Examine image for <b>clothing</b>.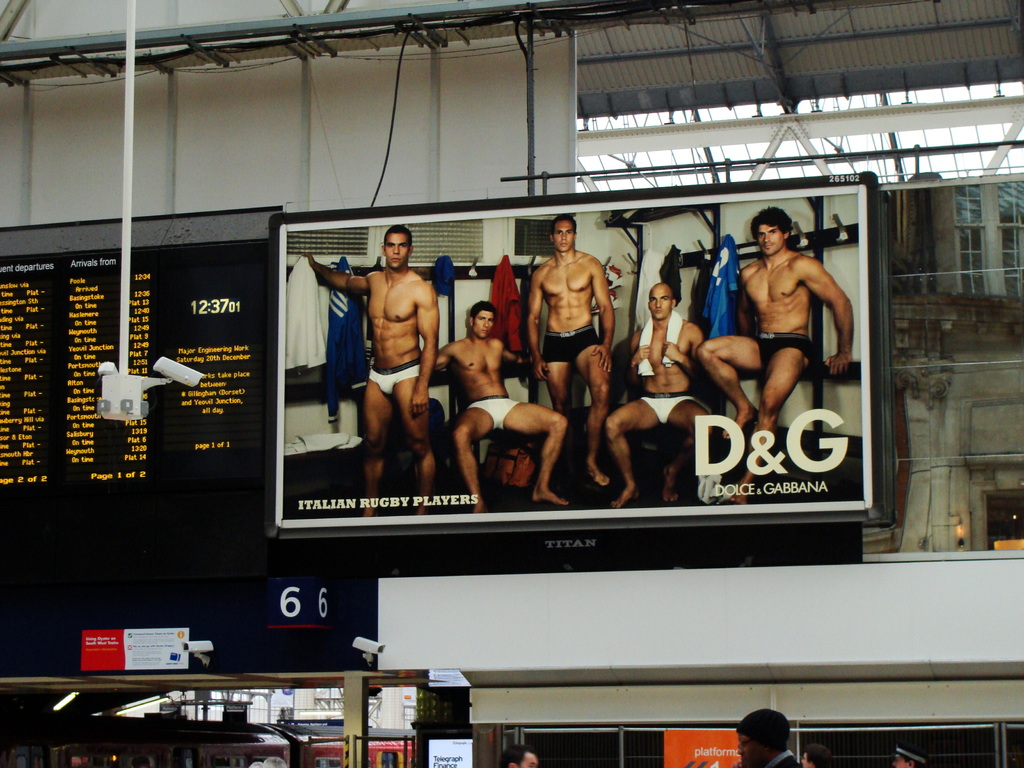
Examination result: 486,256,530,352.
